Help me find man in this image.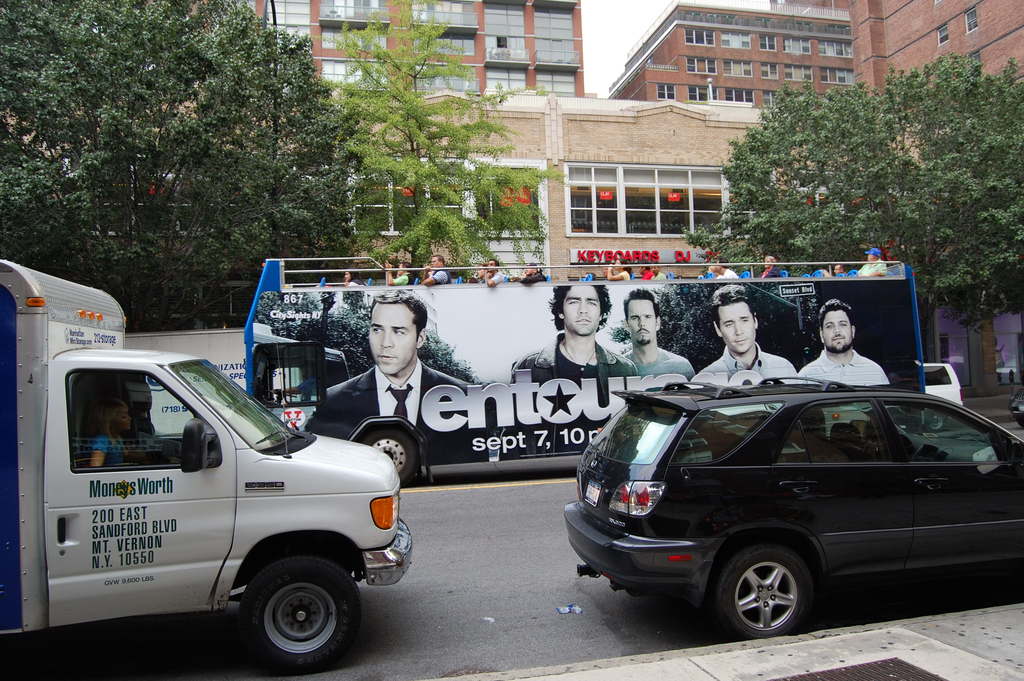
Found it: crop(716, 257, 737, 279).
